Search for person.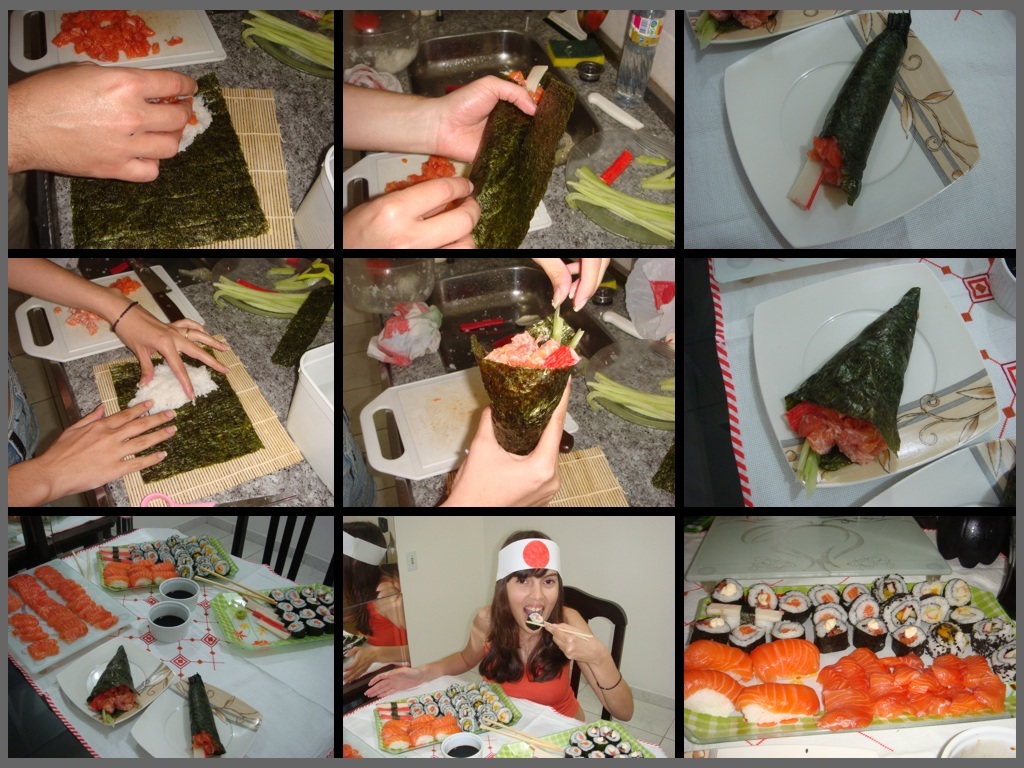
Found at x1=340, y1=75, x2=536, y2=247.
